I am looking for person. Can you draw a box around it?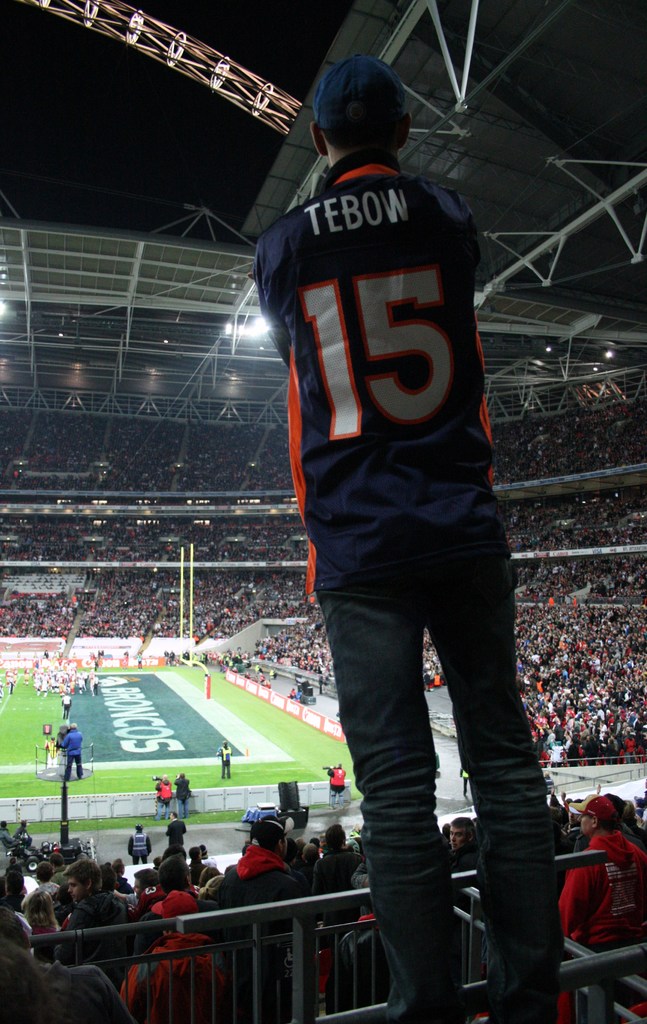
Sure, the bounding box is [x1=57, y1=721, x2=82, y2=782].
